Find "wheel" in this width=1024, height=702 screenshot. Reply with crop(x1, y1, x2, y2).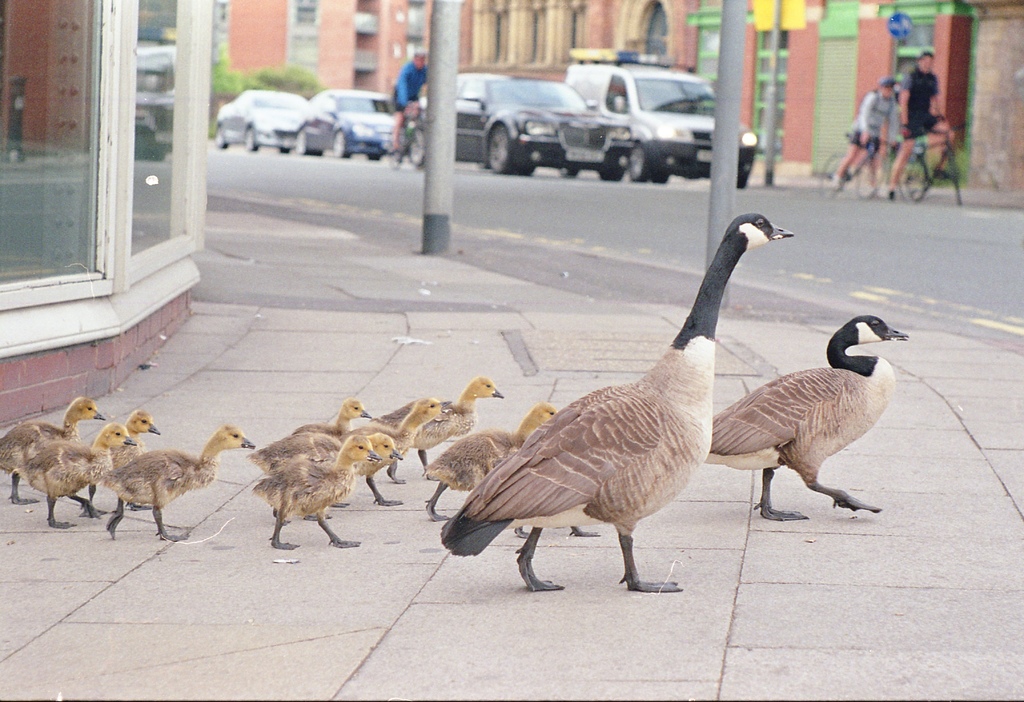
crop(212, 124, 224, 147).
